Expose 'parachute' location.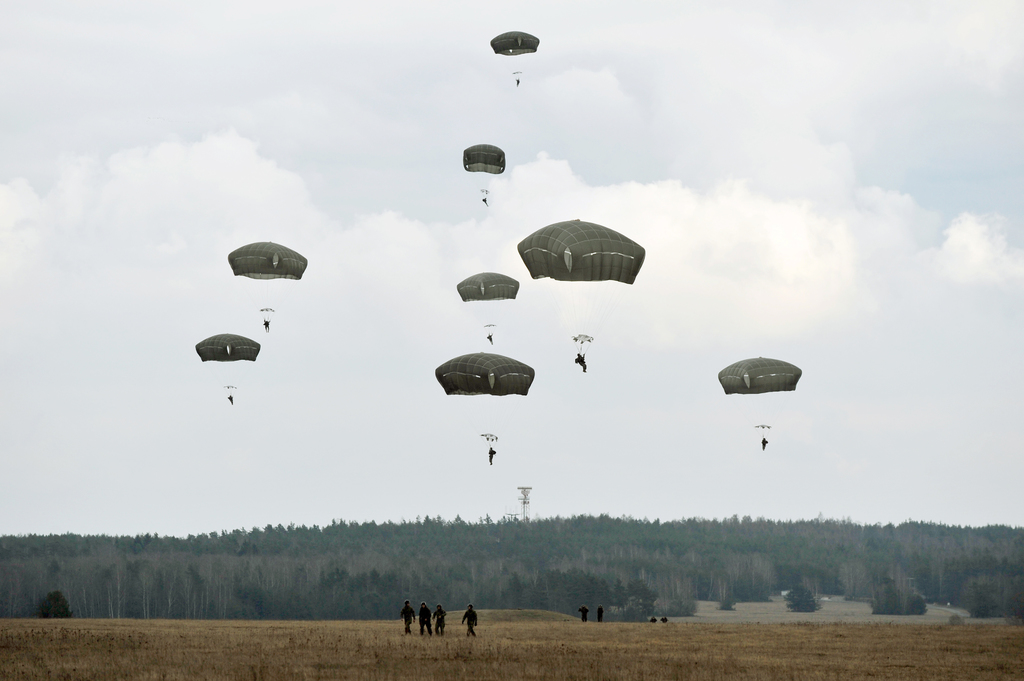
Exposed at crop(717, 357, 803, 442).
